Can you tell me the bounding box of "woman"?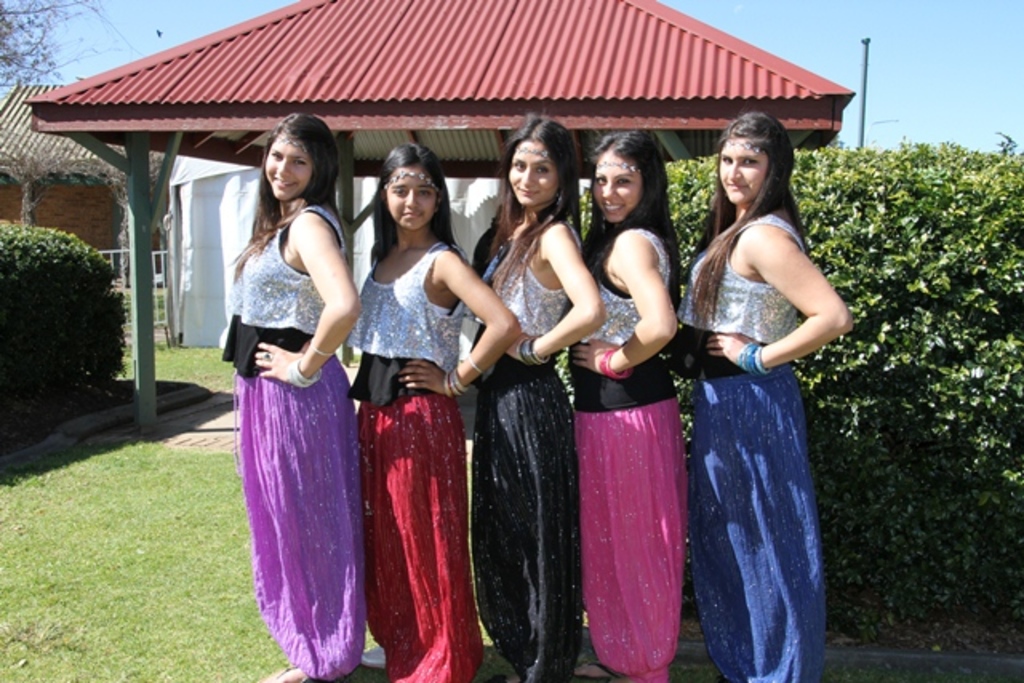
Rect(466, 112, 606, 681).
